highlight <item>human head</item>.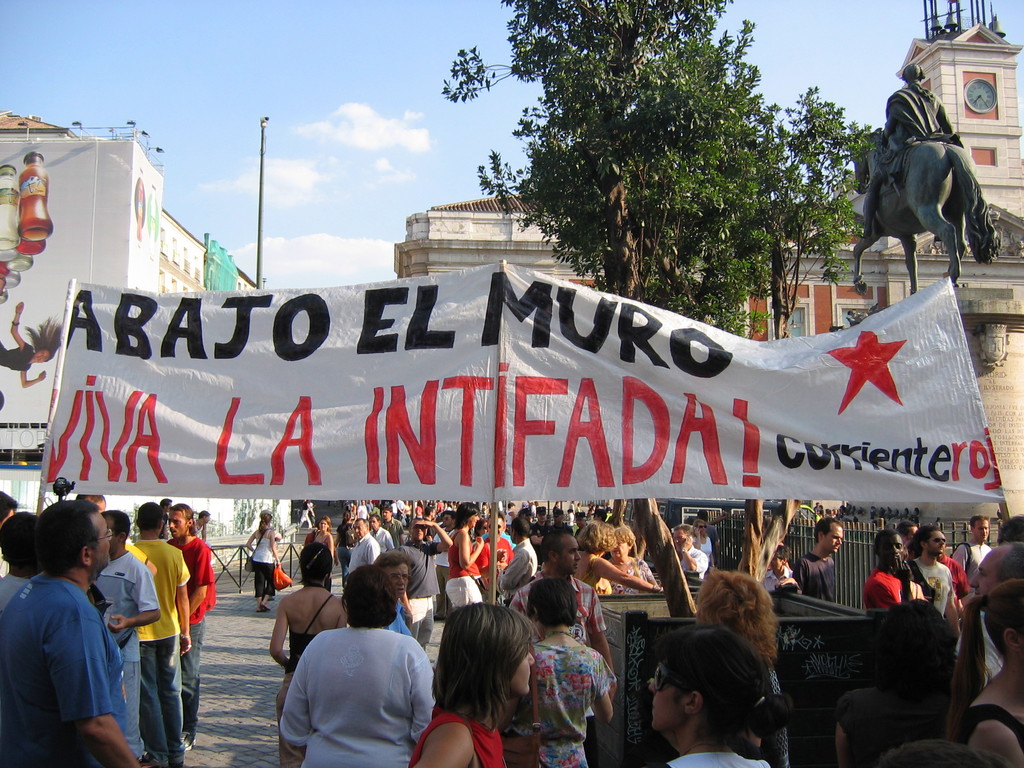
Highlighted region: bbox(591, 508, 609, 520).
